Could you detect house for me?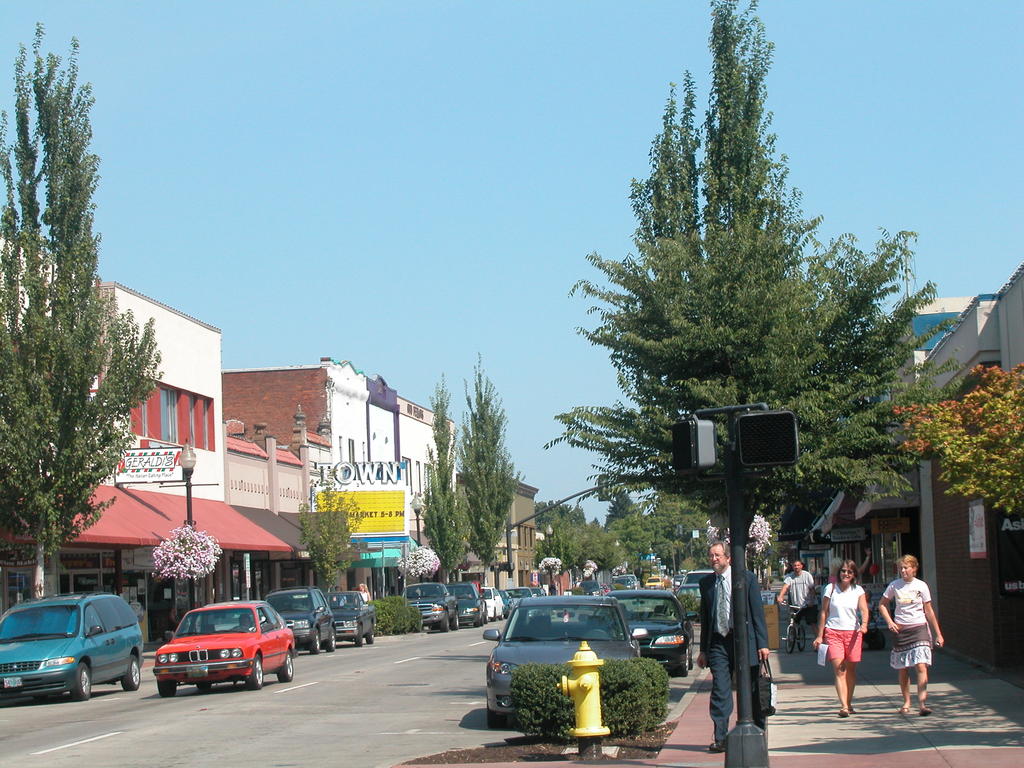
Detection result: rect(219, 435, 312, 607).
